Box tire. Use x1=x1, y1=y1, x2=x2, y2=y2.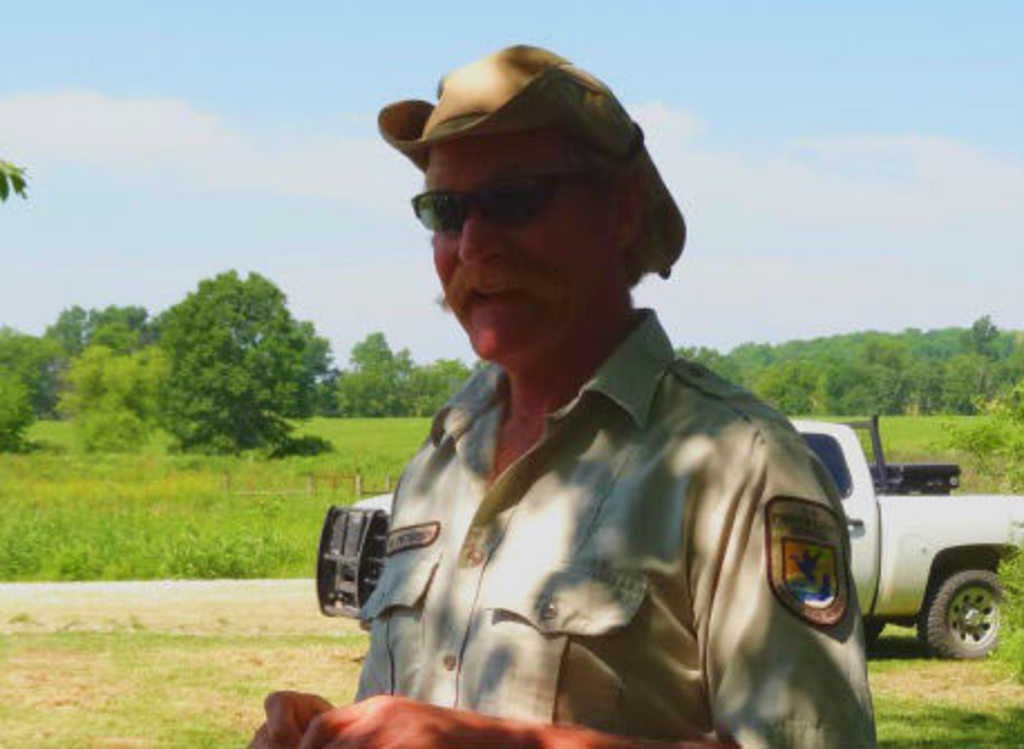
x1=912, y1=570, x2=1017, y2=660.
